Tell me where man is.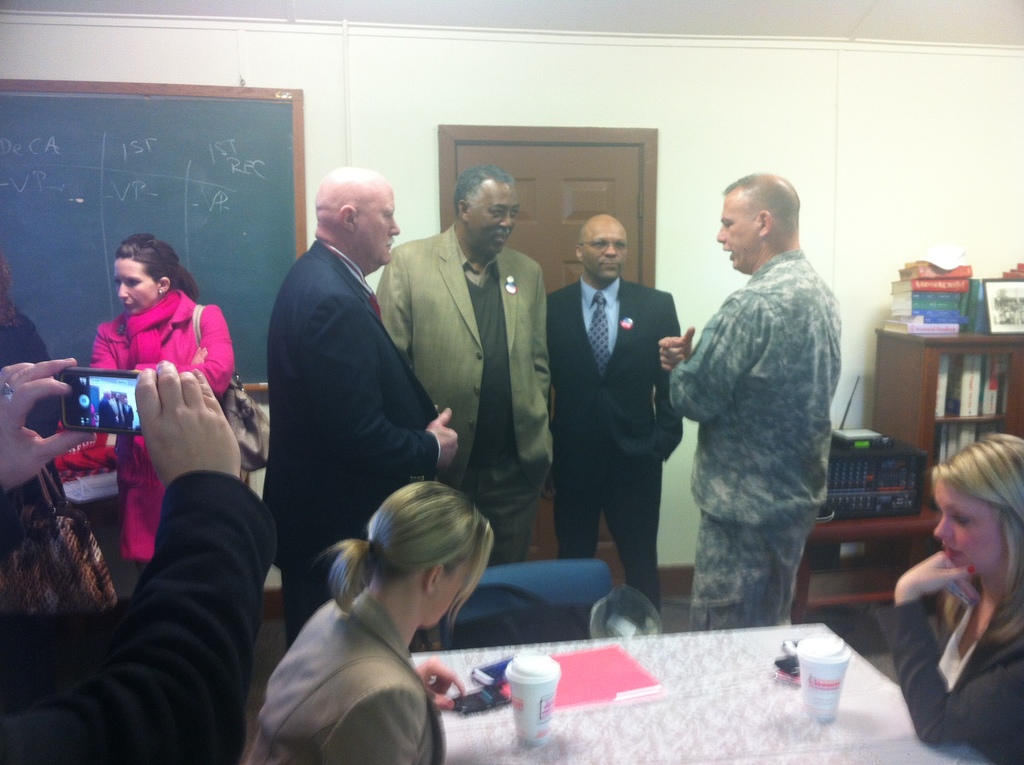
man is at {"x1": 109, "y1": 394, "x2": 124, "y2": 426}.
